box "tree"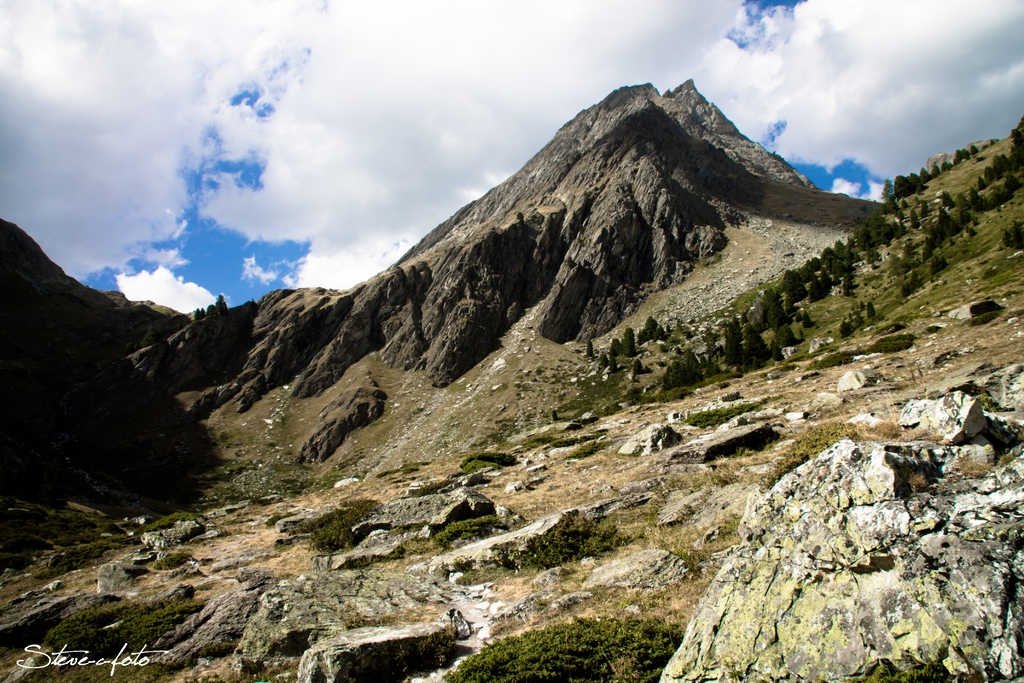
bbox=(622, 326, 636, 352)
